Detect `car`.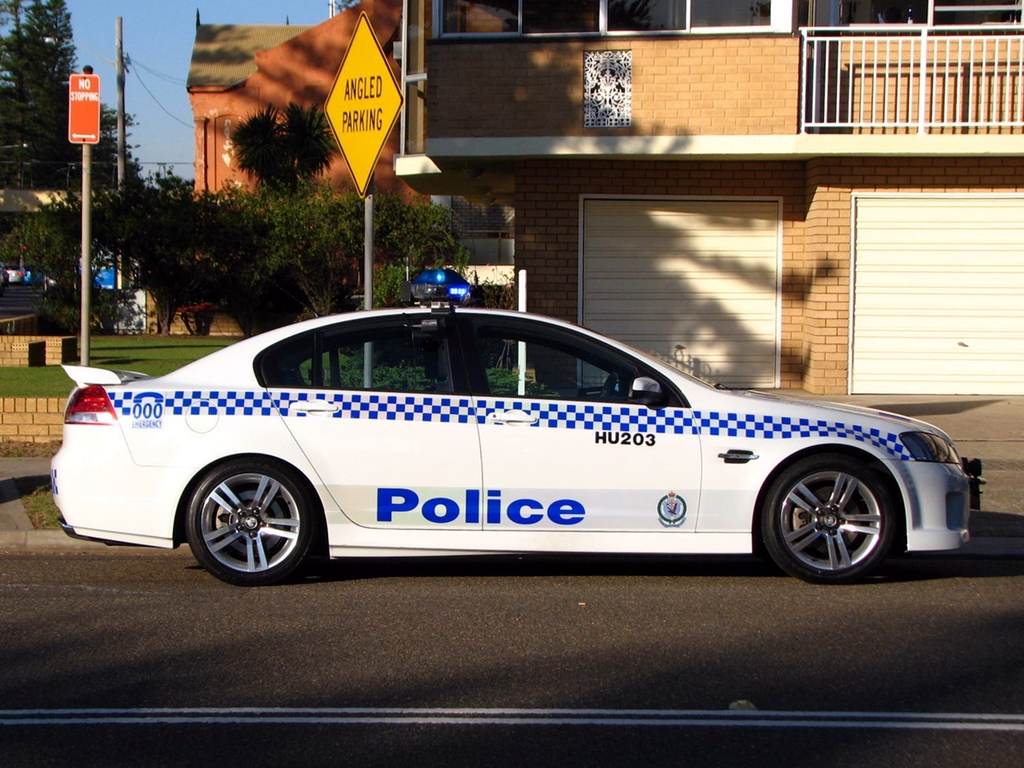
Detected at <box>49,269,986,586</box>.
